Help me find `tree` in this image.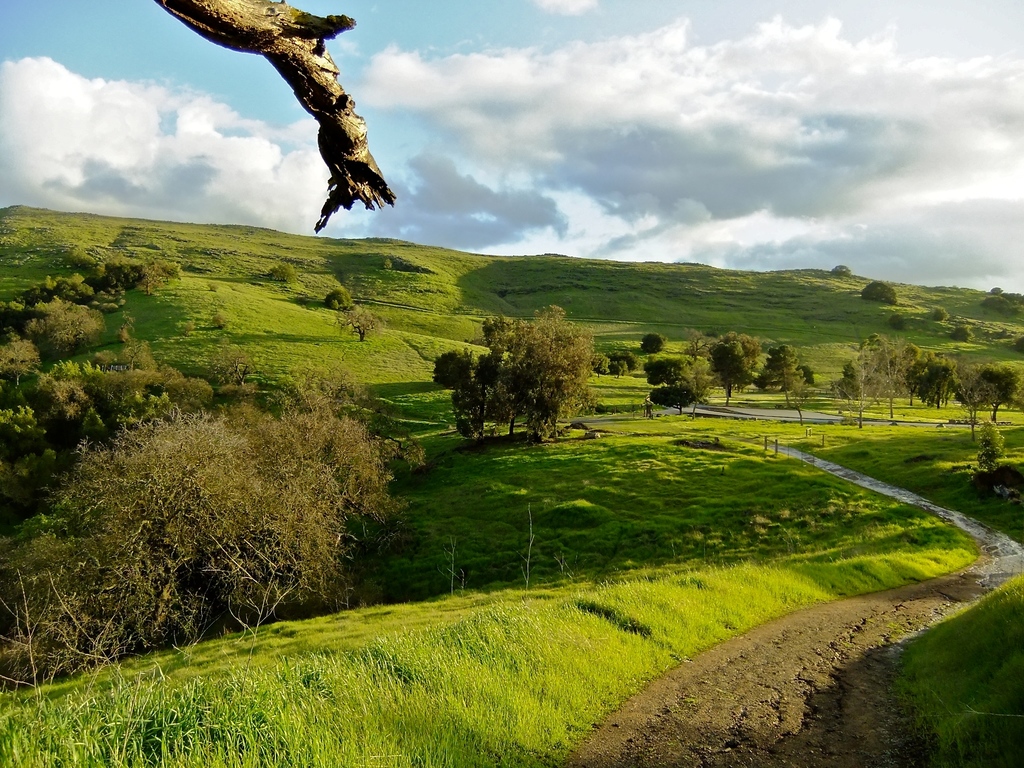
Found it: region(793, 363, 814, 384).
